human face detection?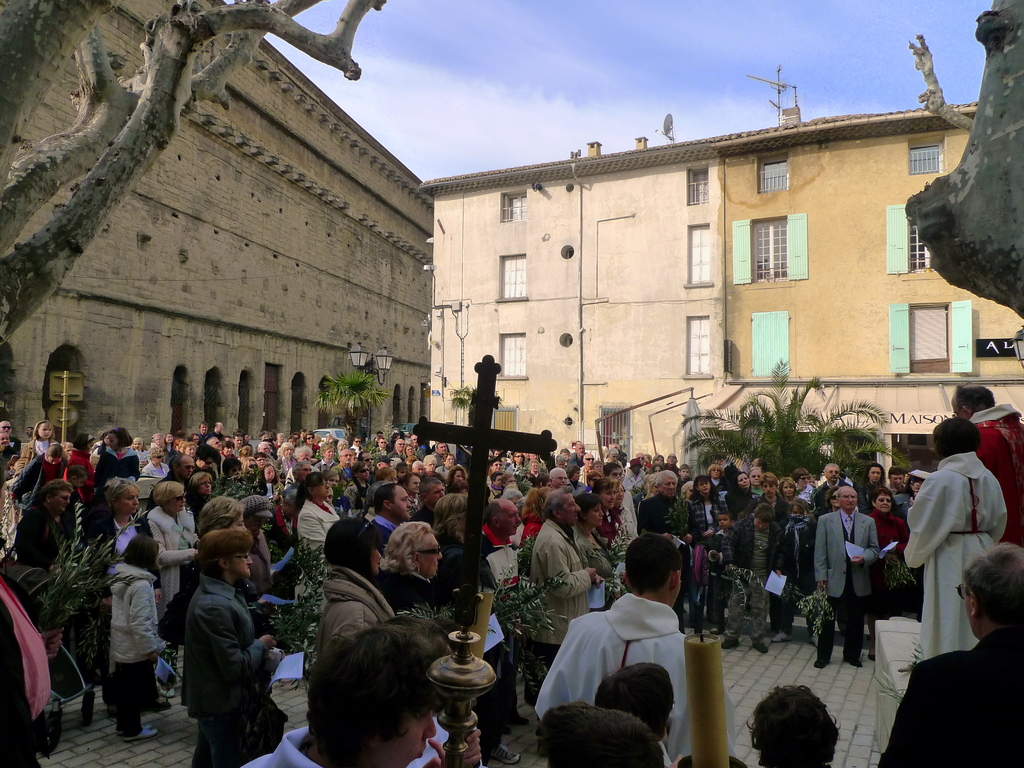
(left=120, top=484, right=138, bottom=514)
